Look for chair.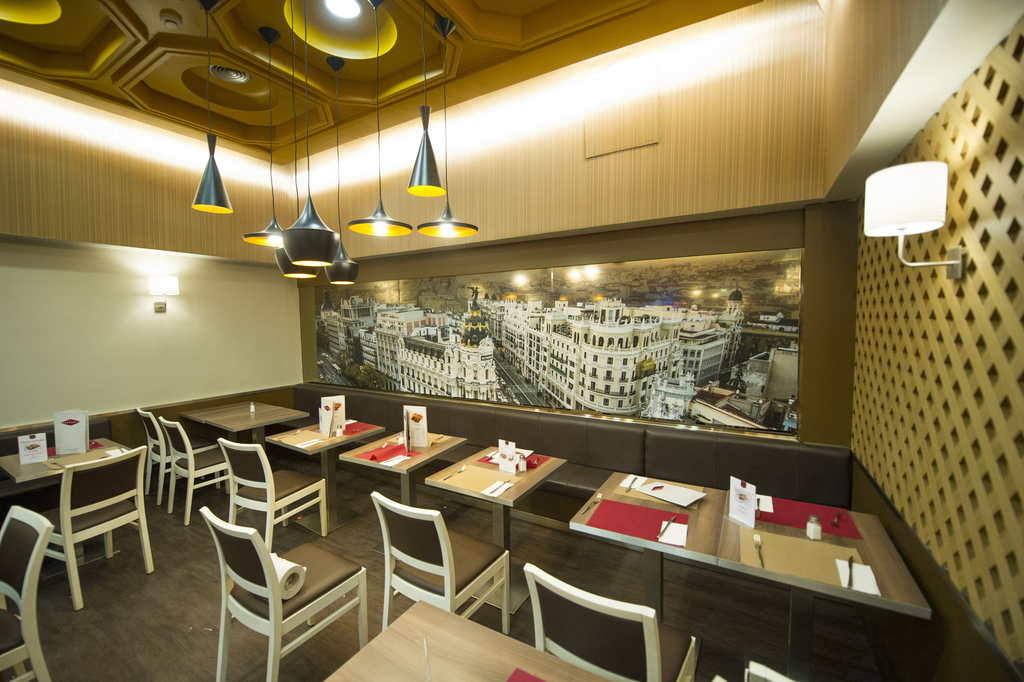
Found: [left=520, top=563, right=700, bottom=681].
